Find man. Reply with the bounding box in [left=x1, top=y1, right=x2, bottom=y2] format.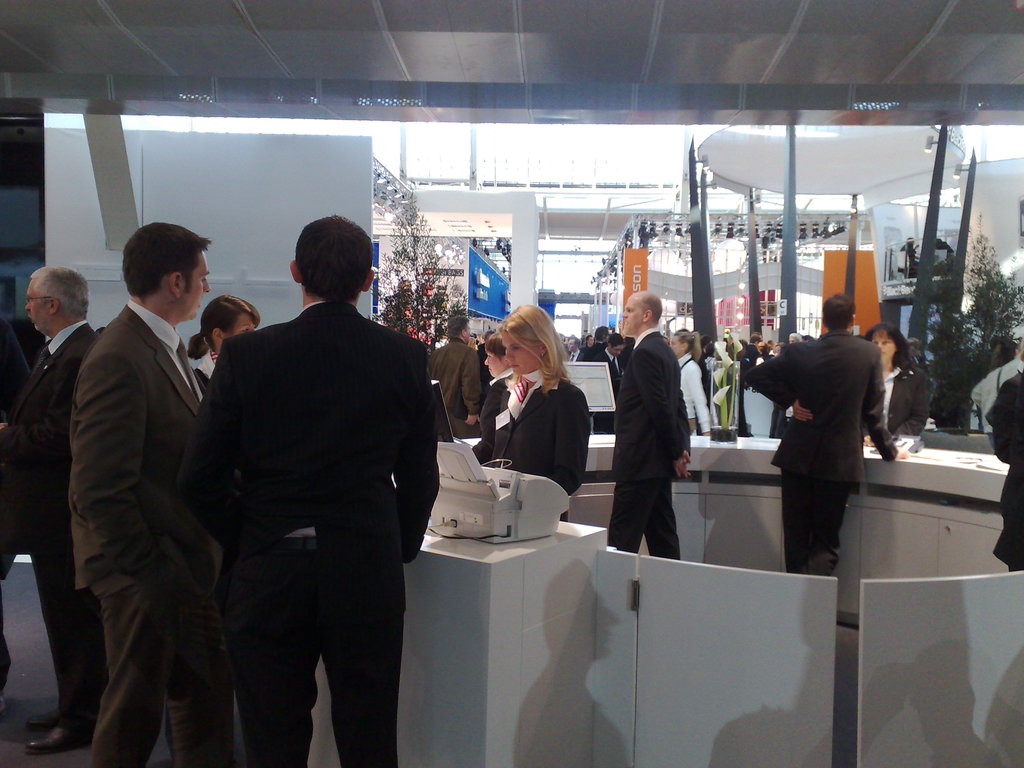
[left=745, top=294, right=894, bottom=575].
